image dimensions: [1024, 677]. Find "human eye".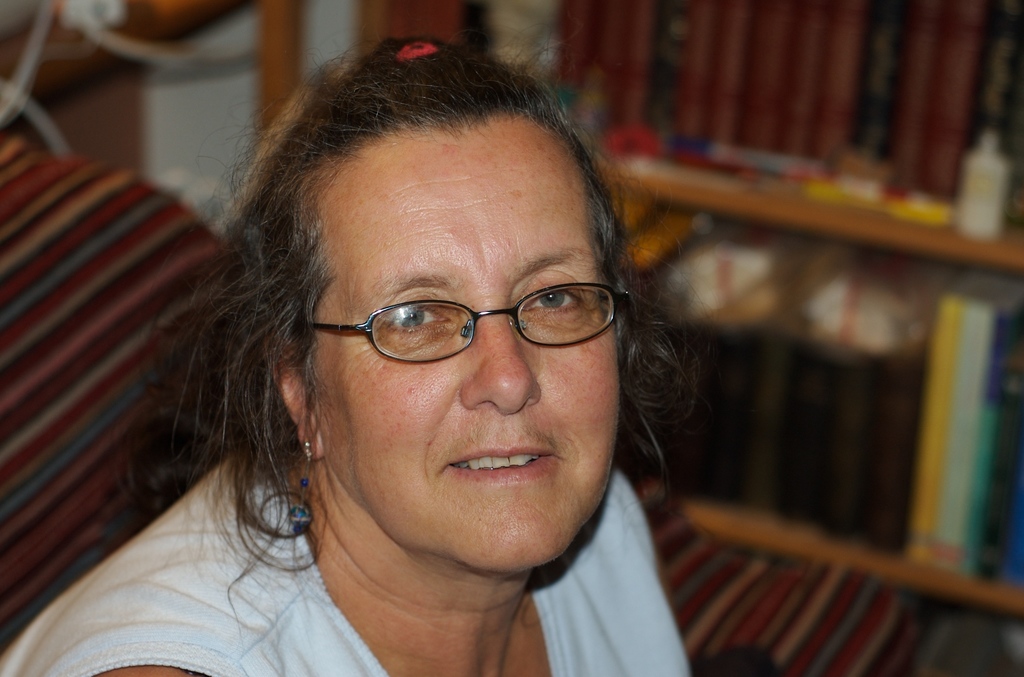
box=[380, 289, 452, 344].
